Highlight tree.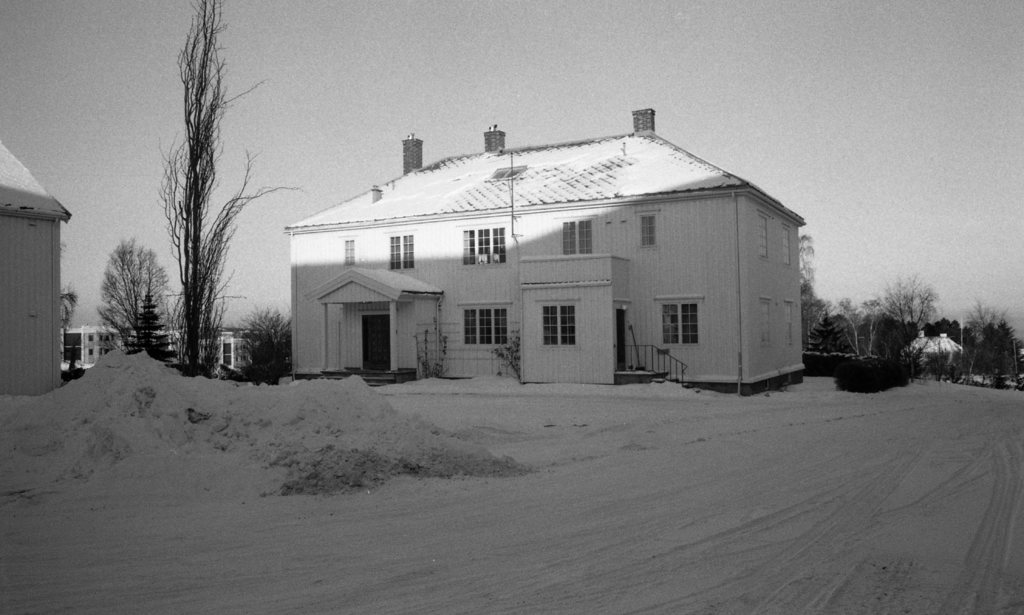
Highlighted region: [left=87, top=224, right=157, bottom=363].
